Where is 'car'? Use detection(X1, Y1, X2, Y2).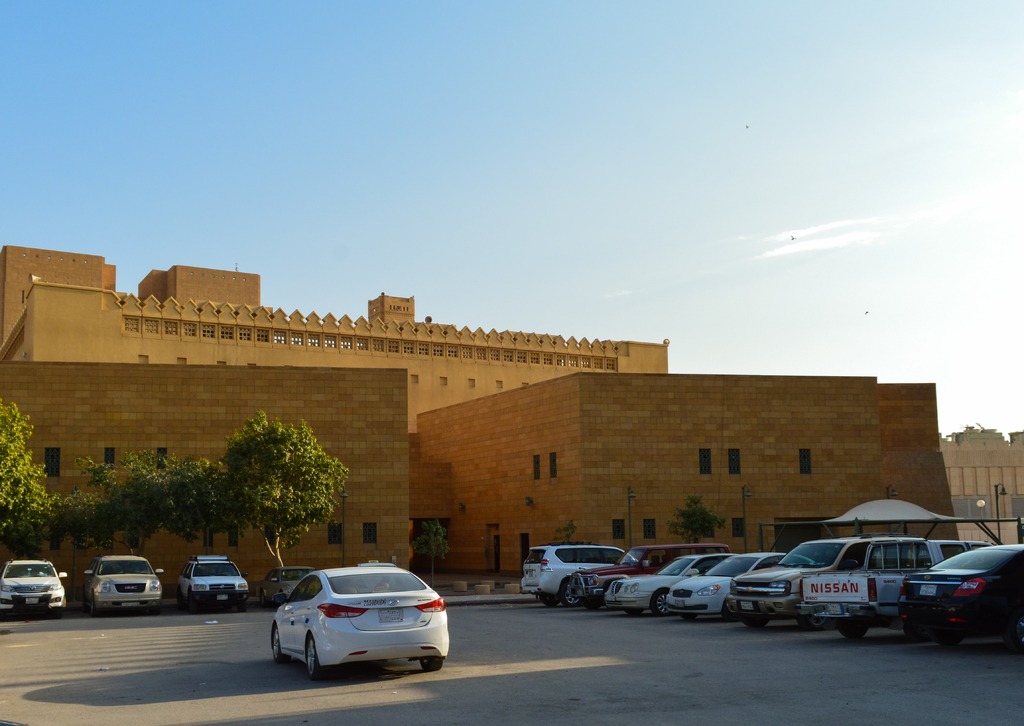
detection(597, 552, 747, 620).
